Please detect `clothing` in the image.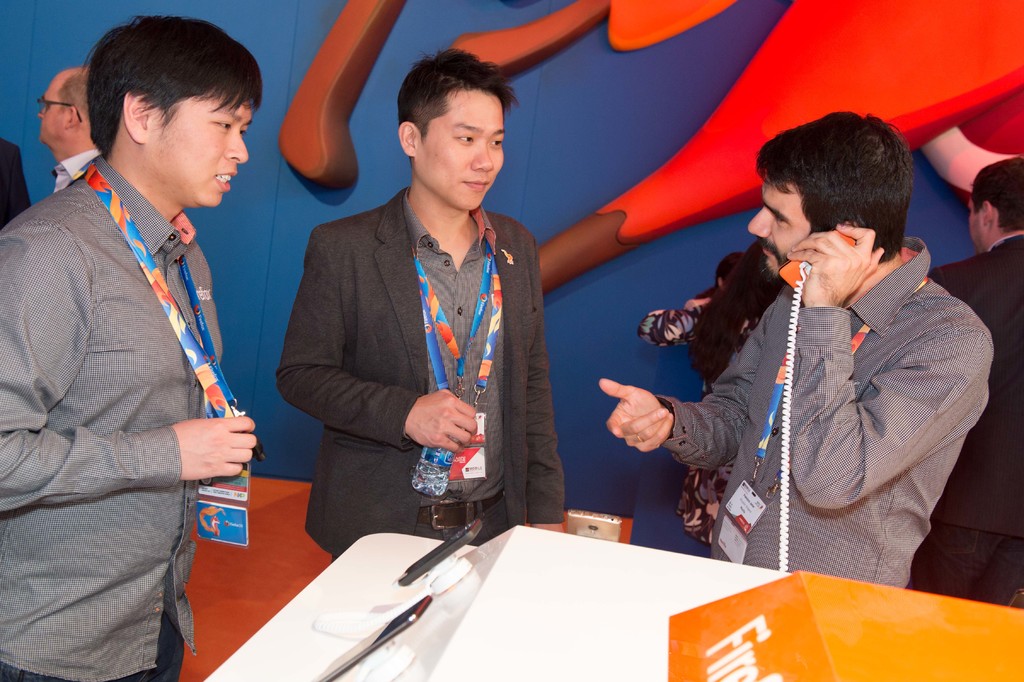
(left=915, top=231, right=1023, bottom=537).
